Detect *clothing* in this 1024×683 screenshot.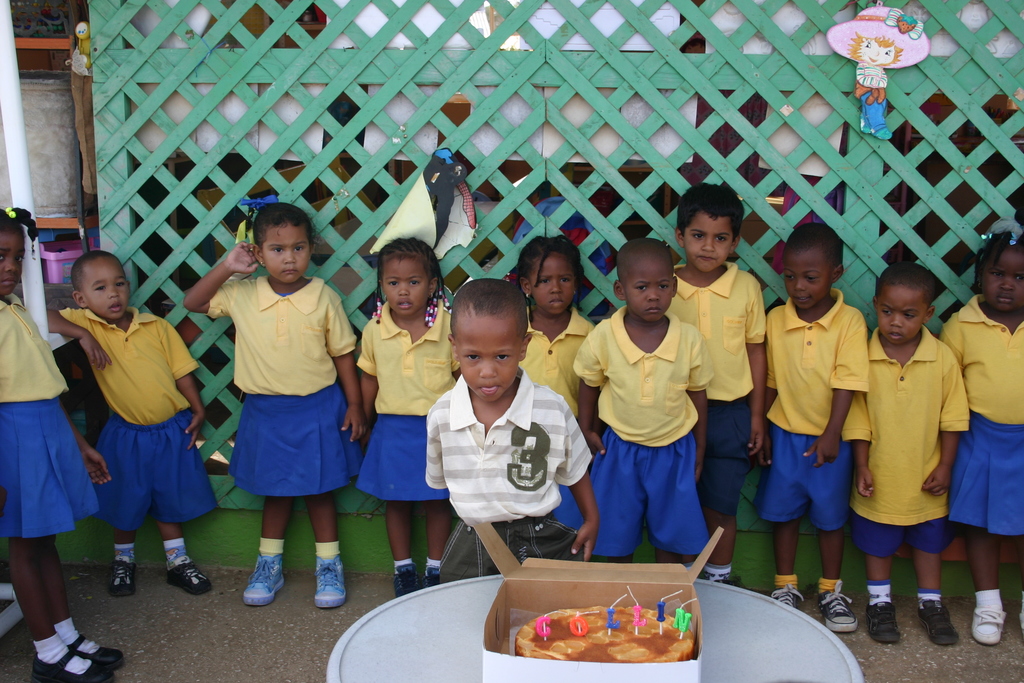
Detection: box=[0, 411, 107, 533].
